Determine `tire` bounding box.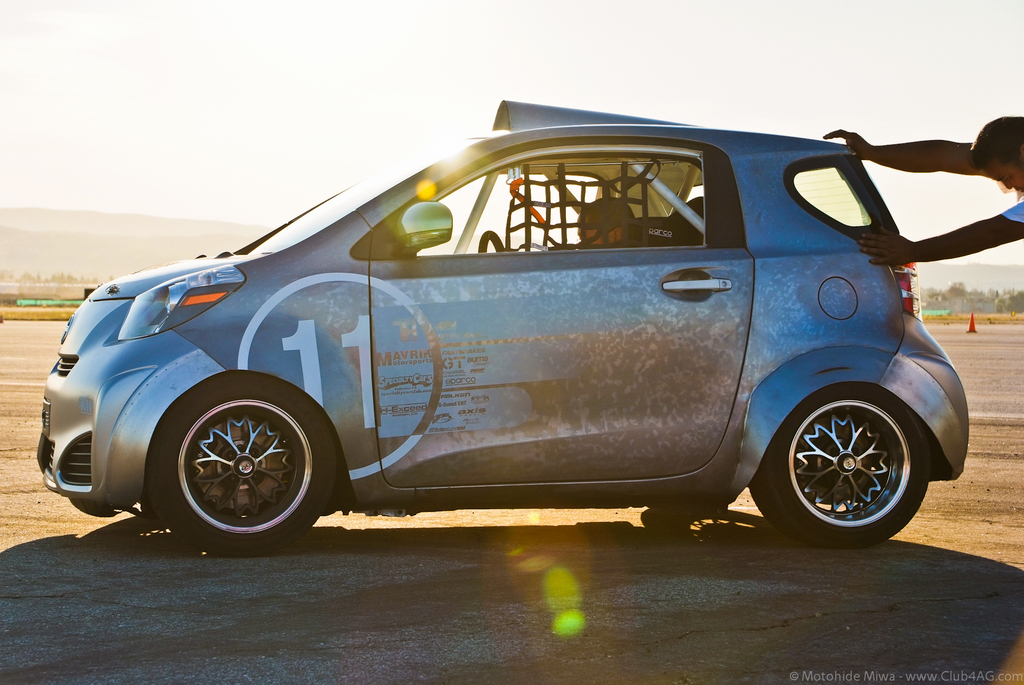
Determined: bbox(148, 371, 339, 556).
